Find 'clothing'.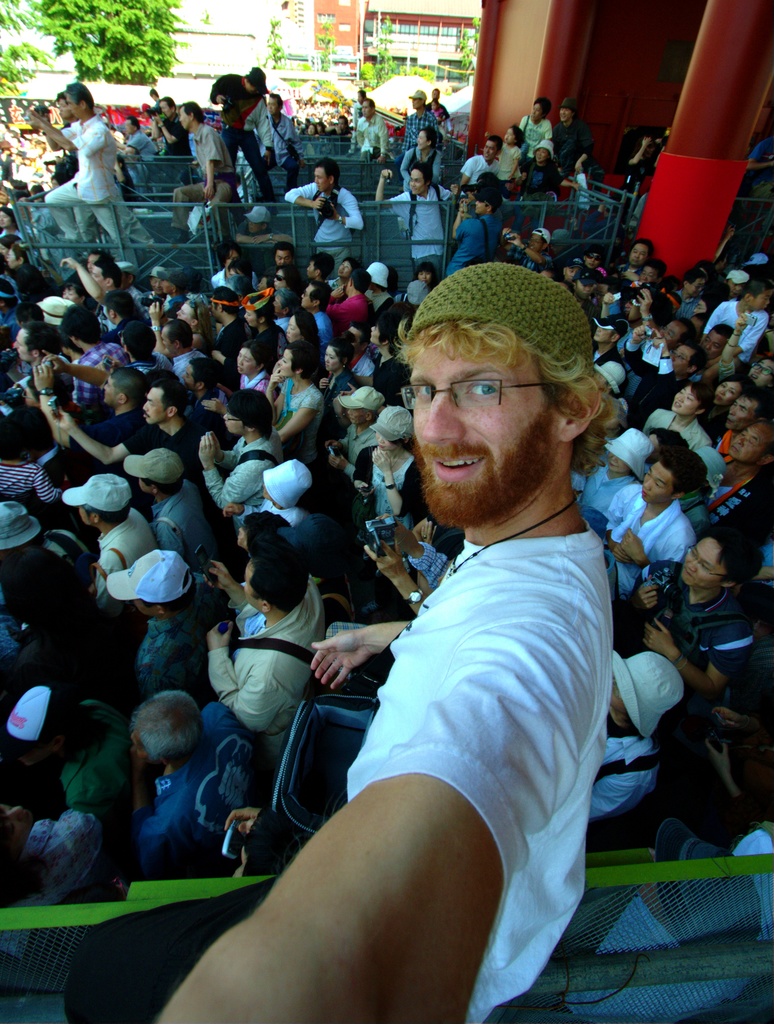
bbox=(134, 698, 257, 867).
